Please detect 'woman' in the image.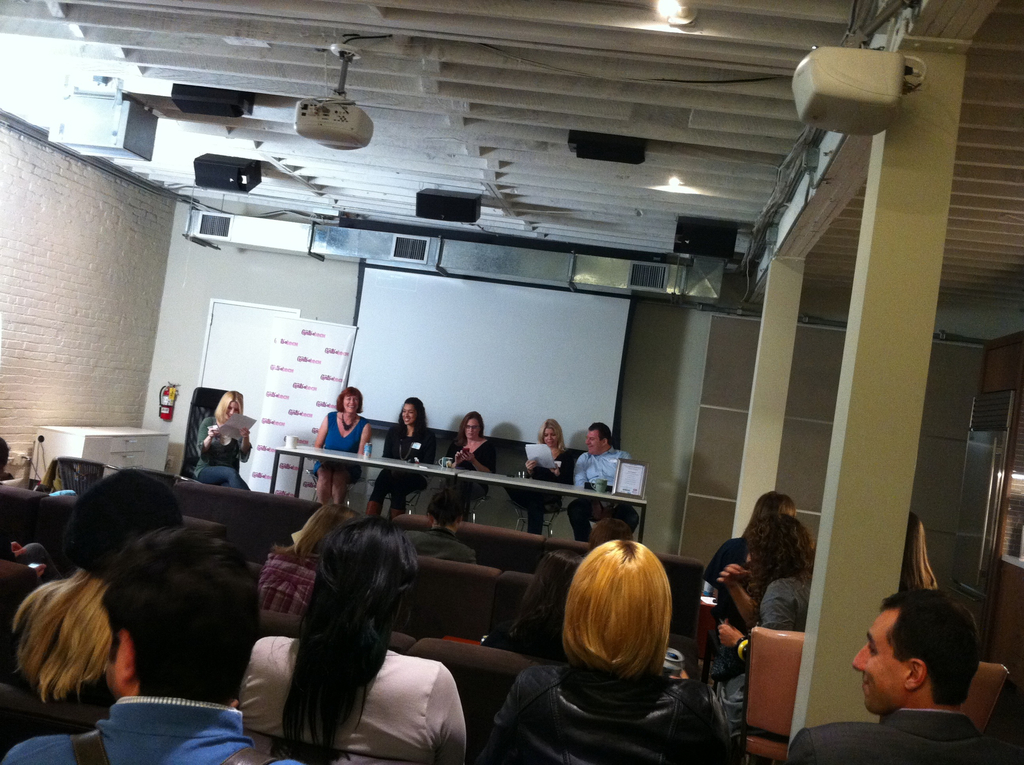
l=253, t=503, r=361, b=618.
